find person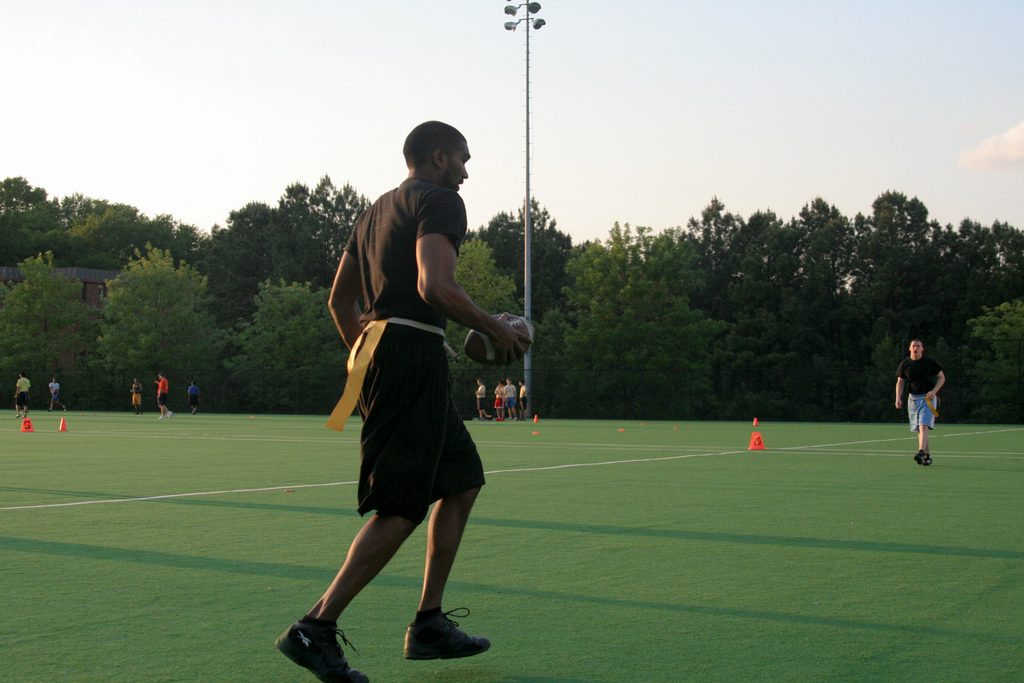
rect(47, 372, 70, 413)
